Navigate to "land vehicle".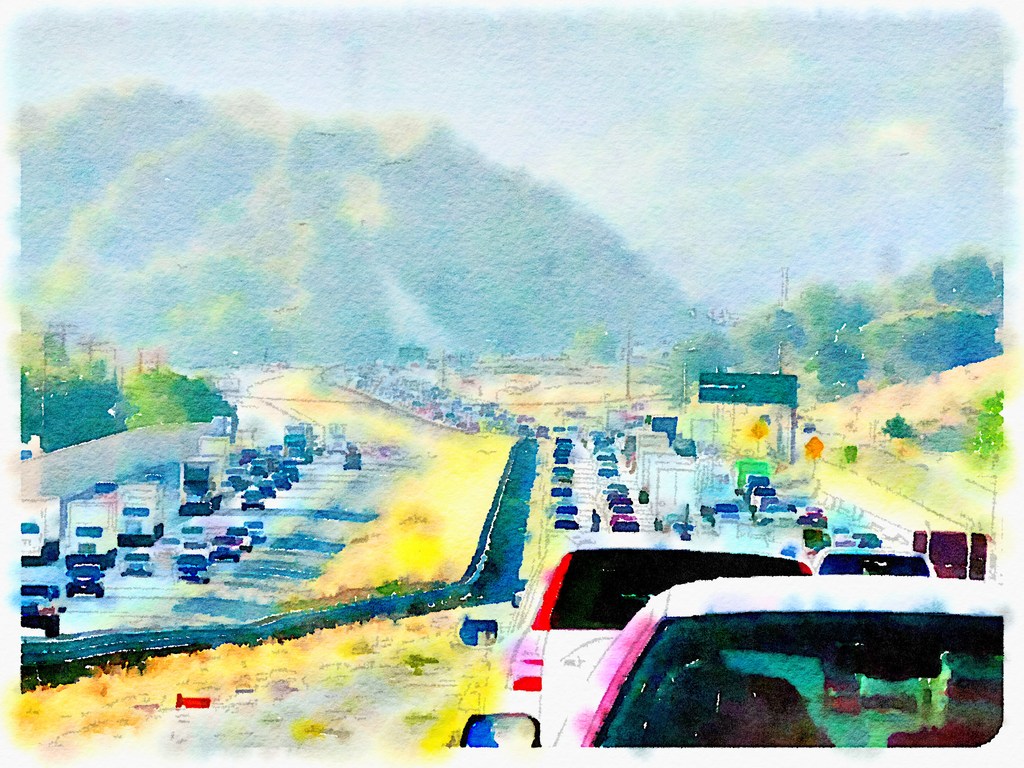
Navigation target: [left=756, top=495, right=780, bottom=509].
